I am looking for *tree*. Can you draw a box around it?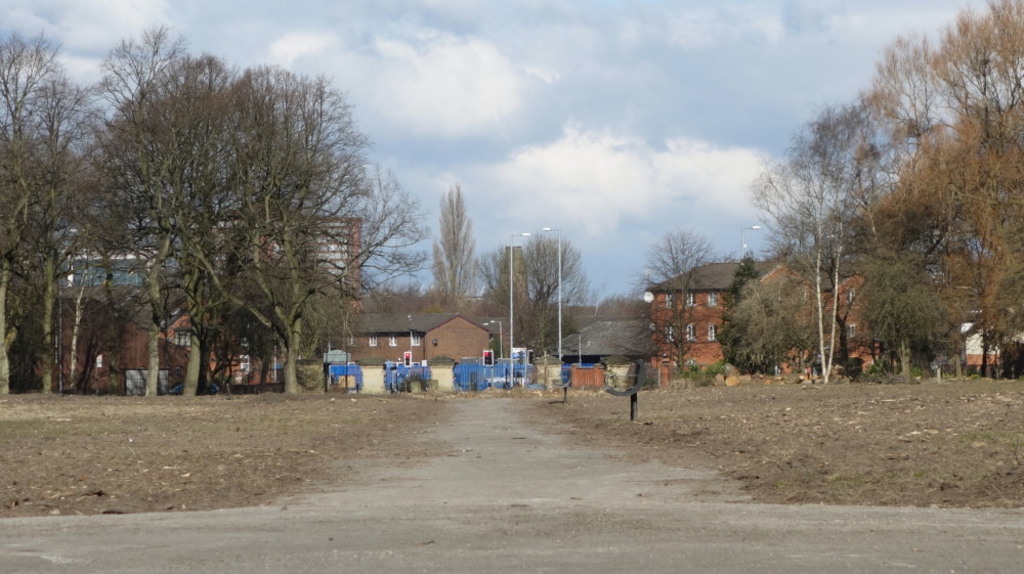
Sure, the bounding box is x1=428 y1=184 x2=478 y2=318.
